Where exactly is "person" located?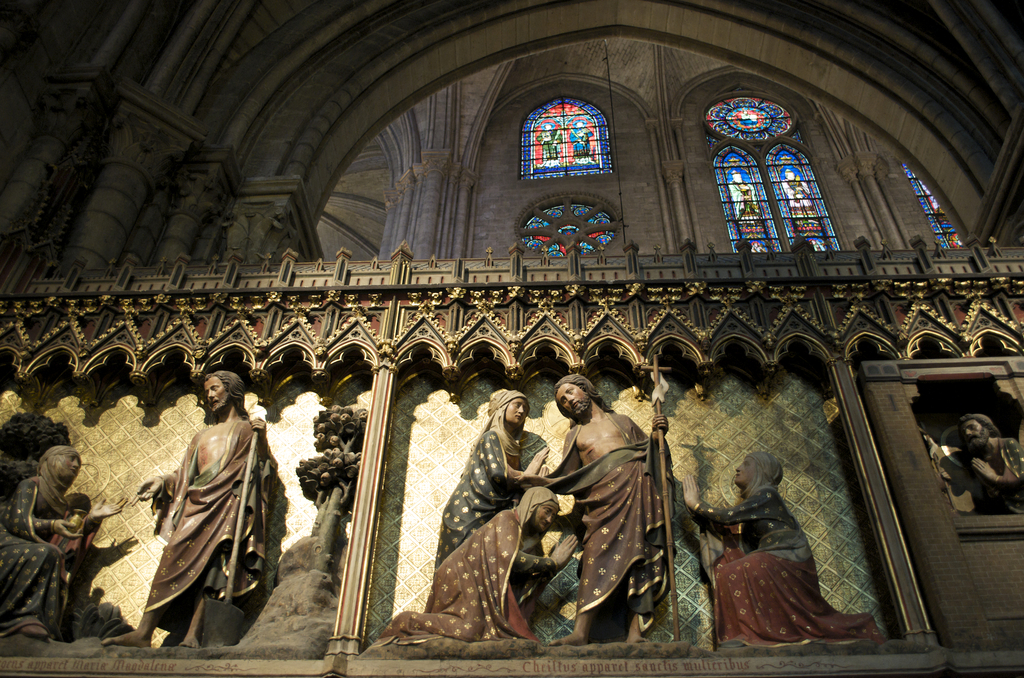
Its bounding box is pyautogui.locateOnScreen(0, 443, 127, 640).
